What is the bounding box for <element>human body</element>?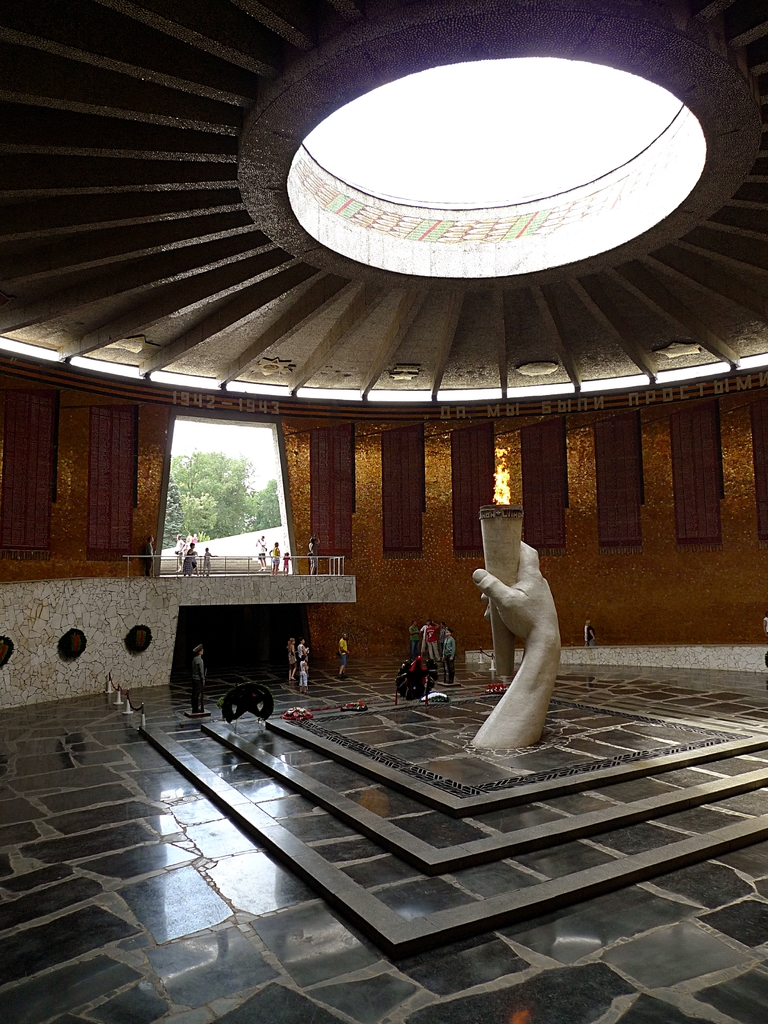
<bbox>287, 644, 314, 687</bbox>.
